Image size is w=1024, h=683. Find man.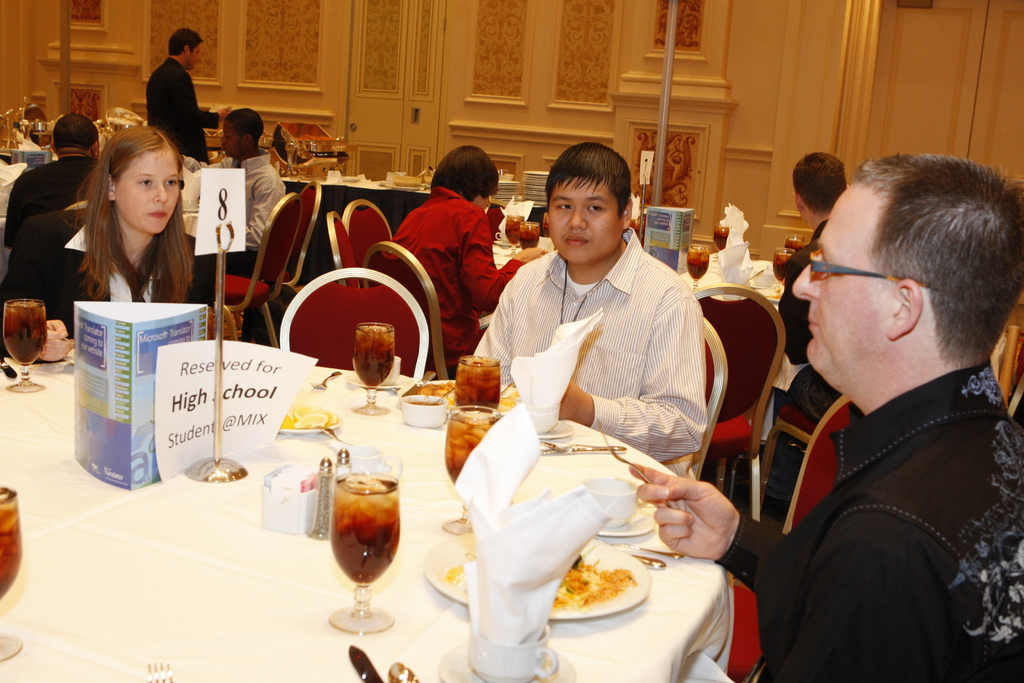
627/152/1023/682.
